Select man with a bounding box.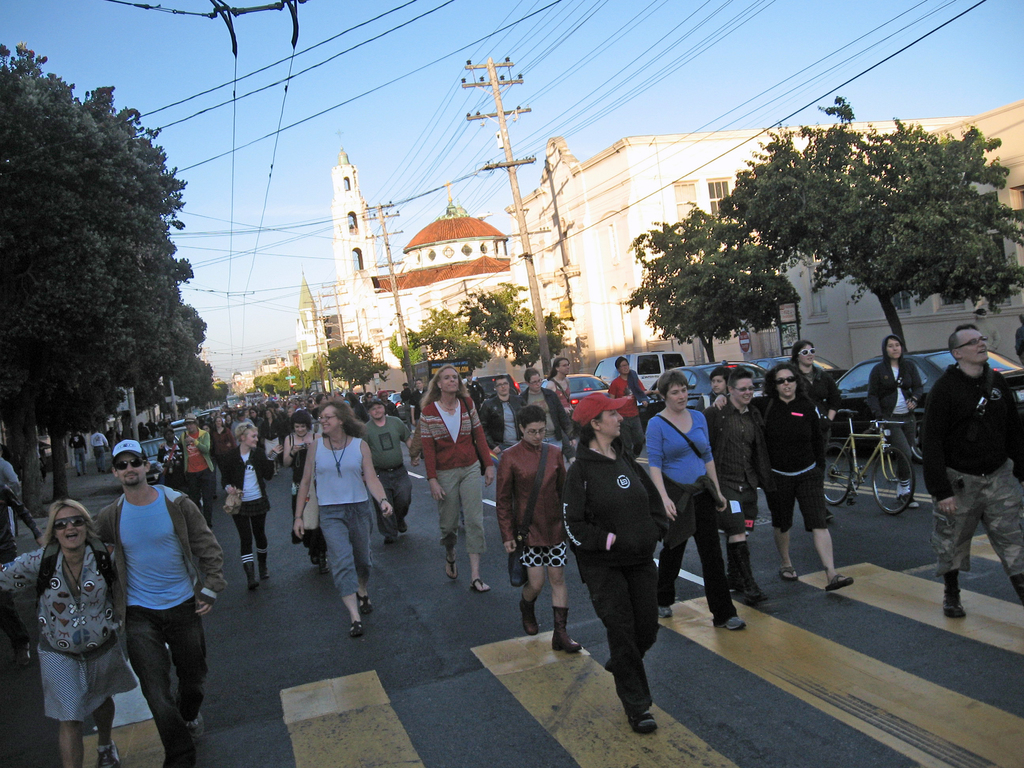
Rect(176, 415, 209, 527).
